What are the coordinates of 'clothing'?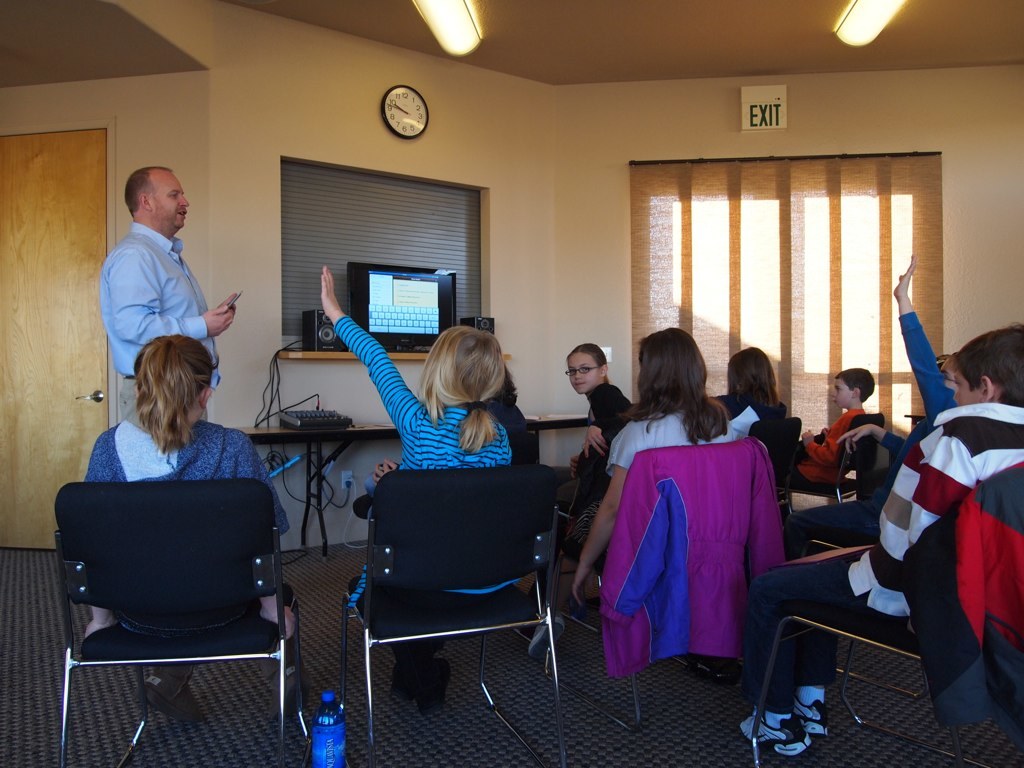
346,311,521,685.
